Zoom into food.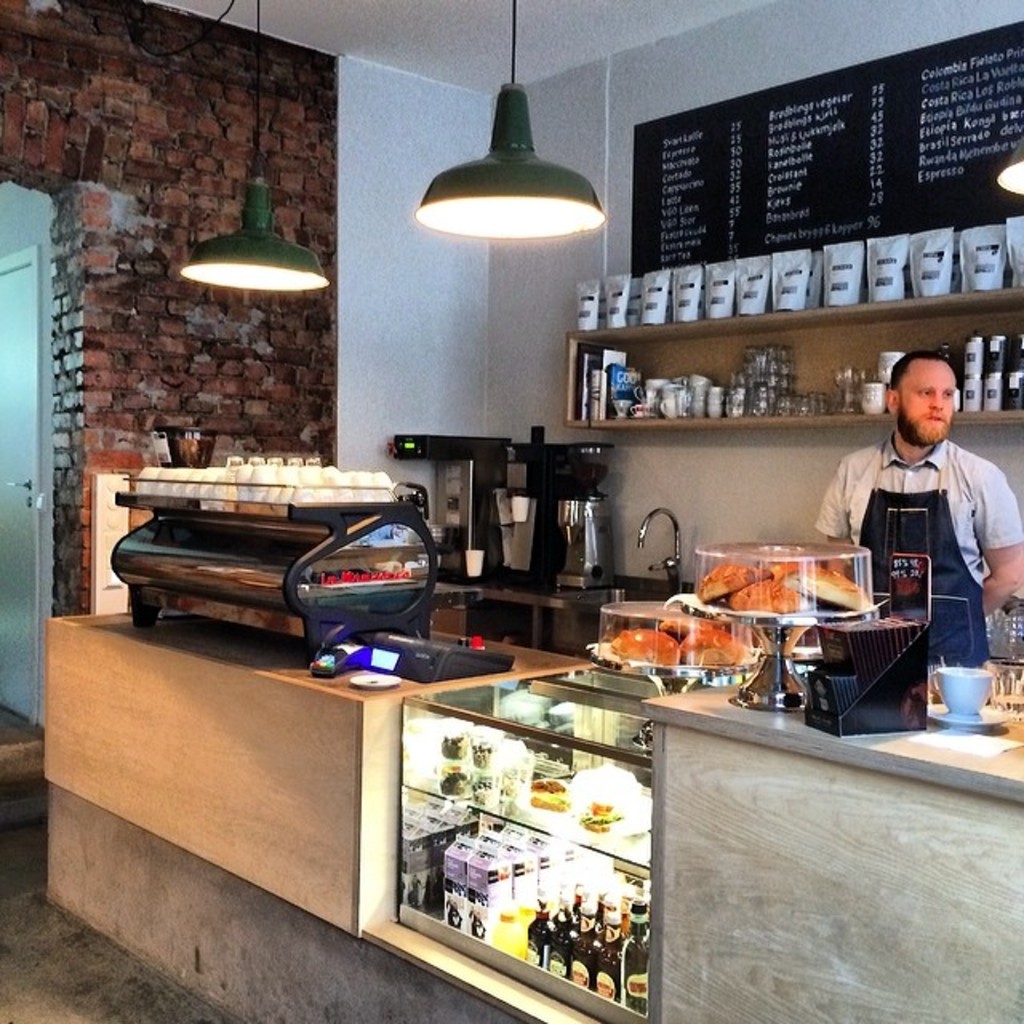
Zoom target: 611/626/685/672.
